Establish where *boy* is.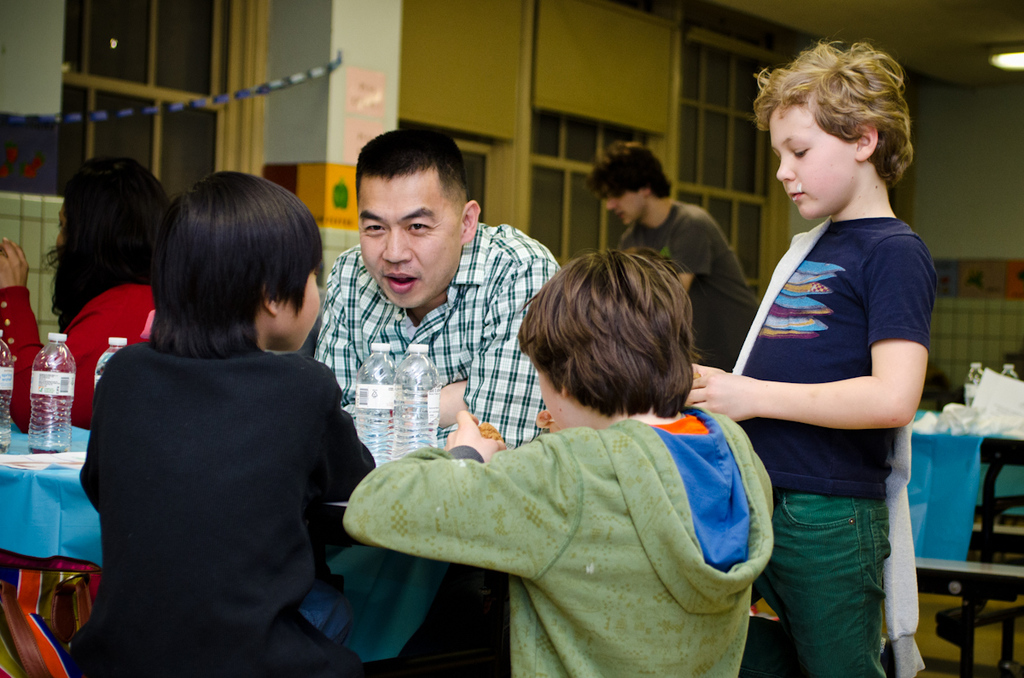
Established at bbox(67, 167, 375, 677).
